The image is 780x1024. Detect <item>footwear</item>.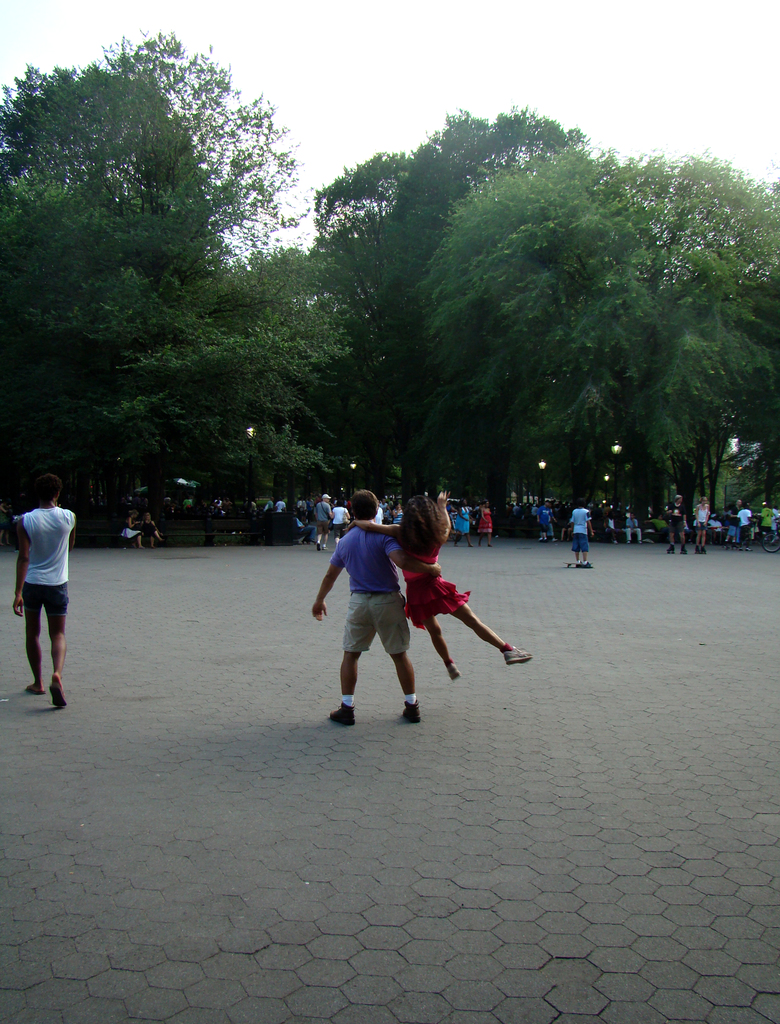
Detection: <region>663, 542, 677, 554</region>.
